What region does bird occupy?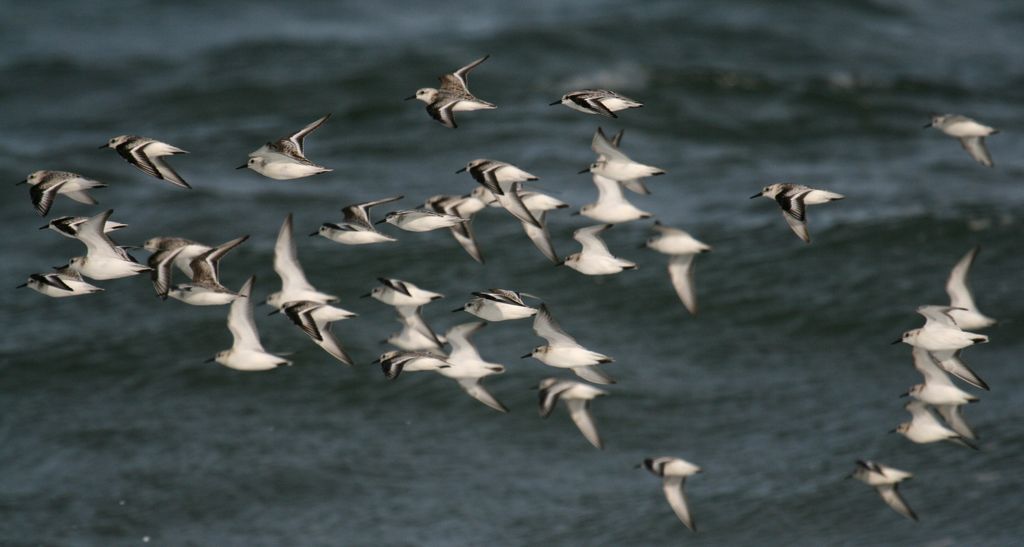
box(399, 51, 494, 118).
